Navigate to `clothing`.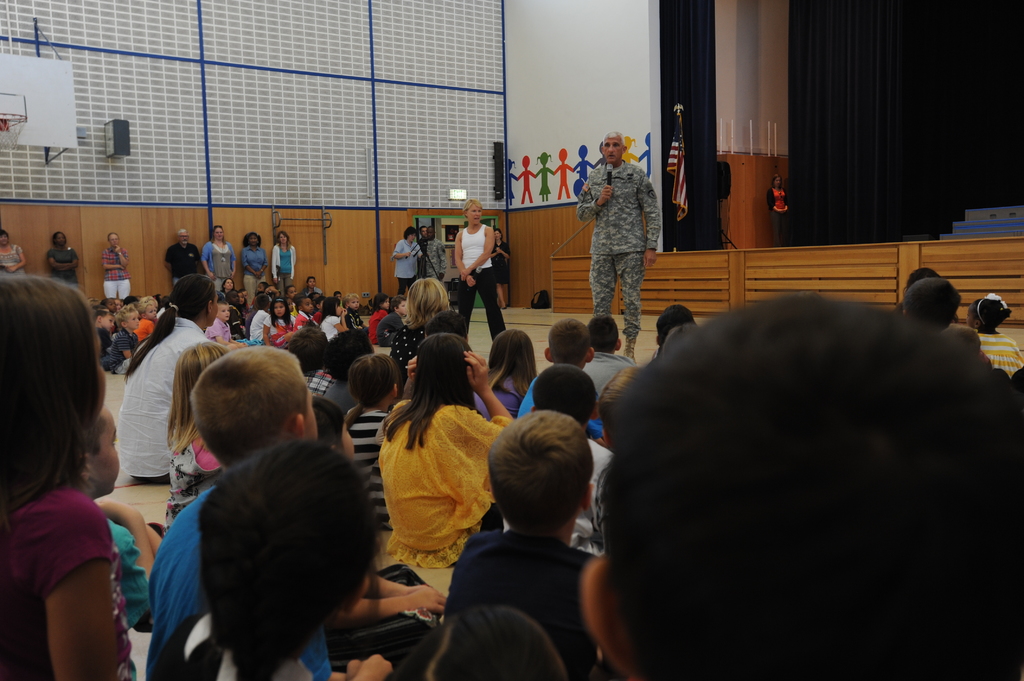
Navigation target: detection(767, 183, 788, 247).
